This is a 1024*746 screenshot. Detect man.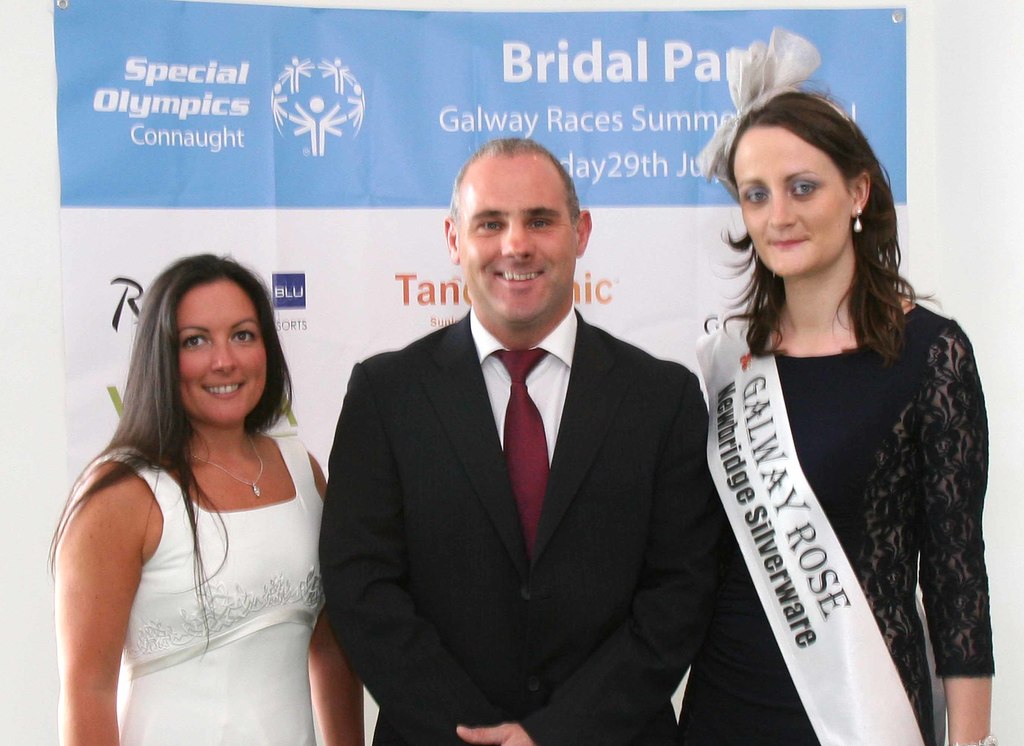
316/140/717/745.
